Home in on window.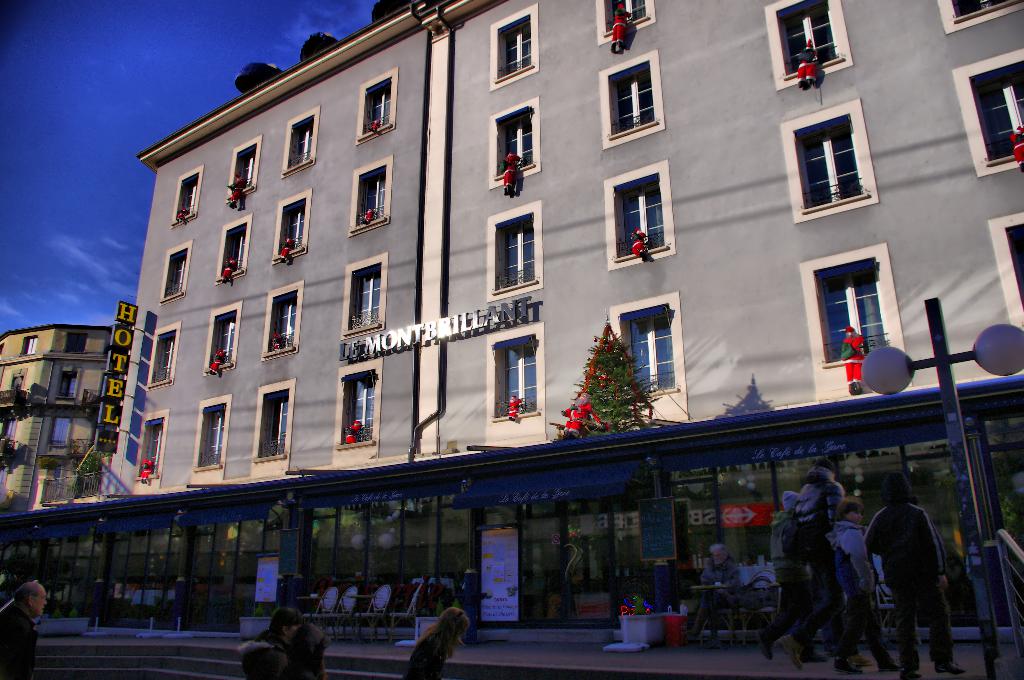
Homed in at (x1=203, y1=302, x2=244, y2=371).
